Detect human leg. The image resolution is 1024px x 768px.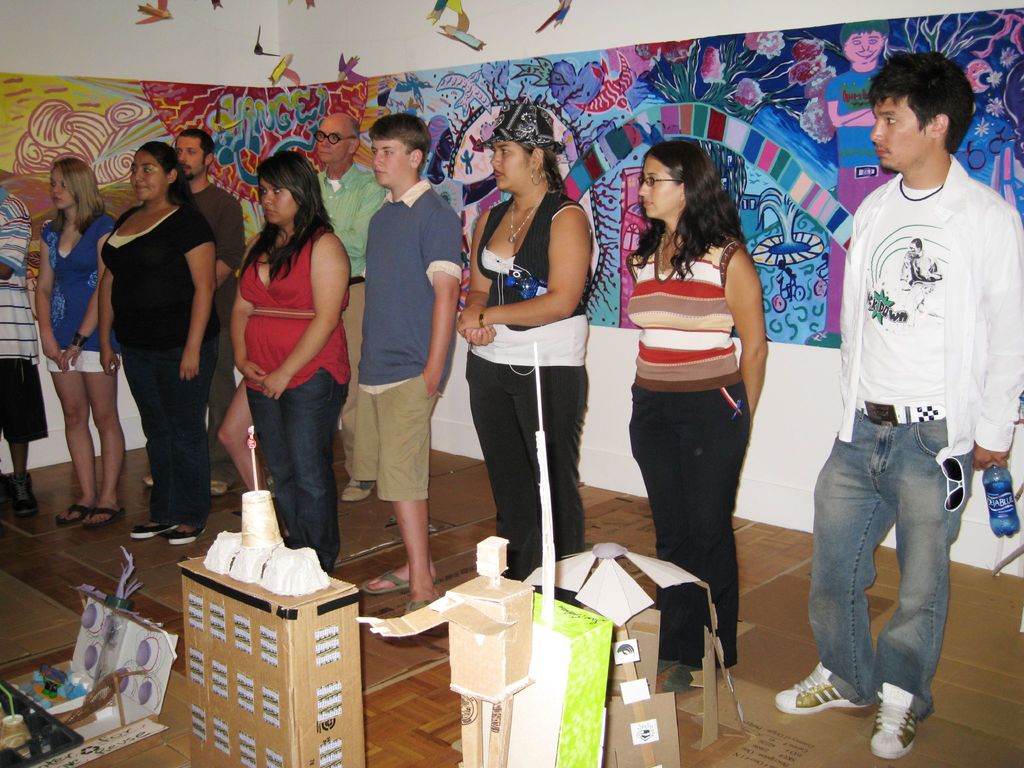
[left=284, top=362, right=348, bottom=563].
